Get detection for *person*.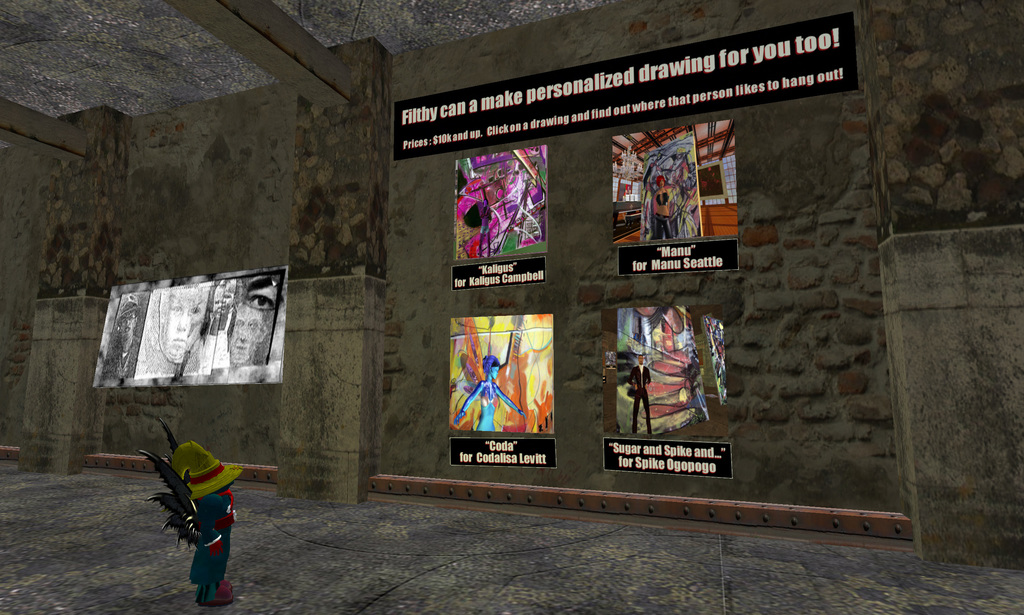
Detection: x1=211 y1=282 x2=234 y2=347.
